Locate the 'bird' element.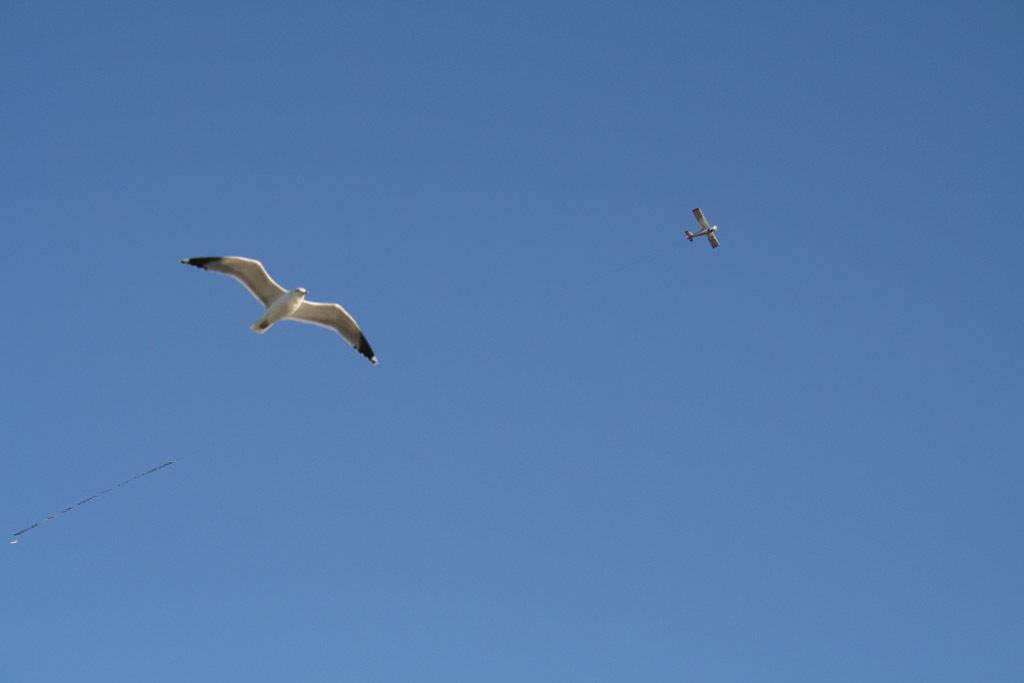
Element bbox: <box>182,257,369,363</box>.
